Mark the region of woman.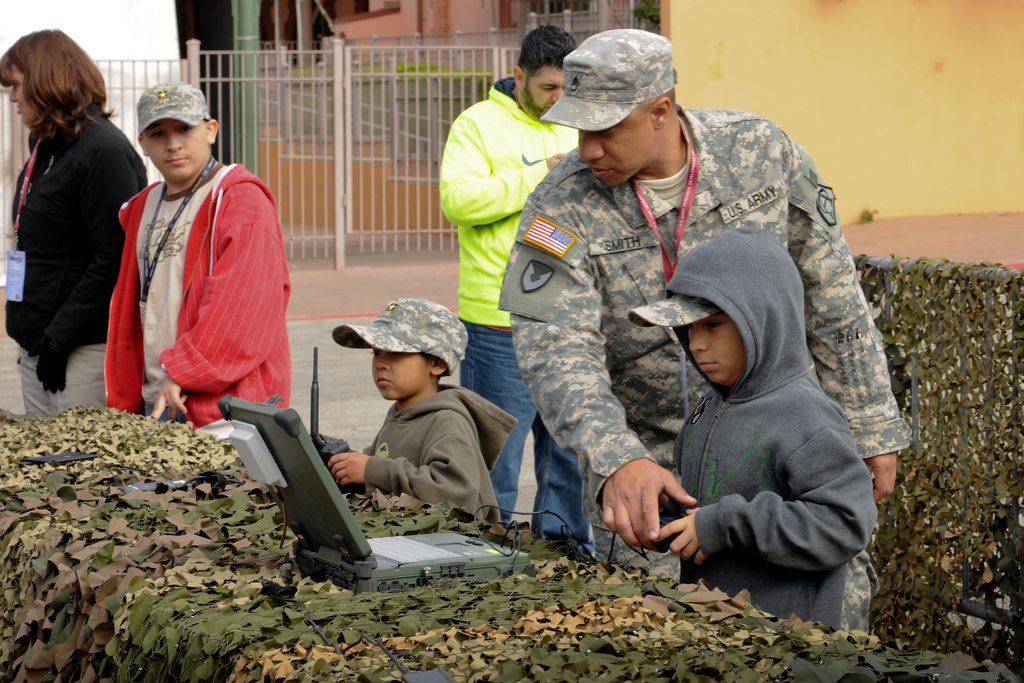
Region: box=[7, 28, 140, 441].
